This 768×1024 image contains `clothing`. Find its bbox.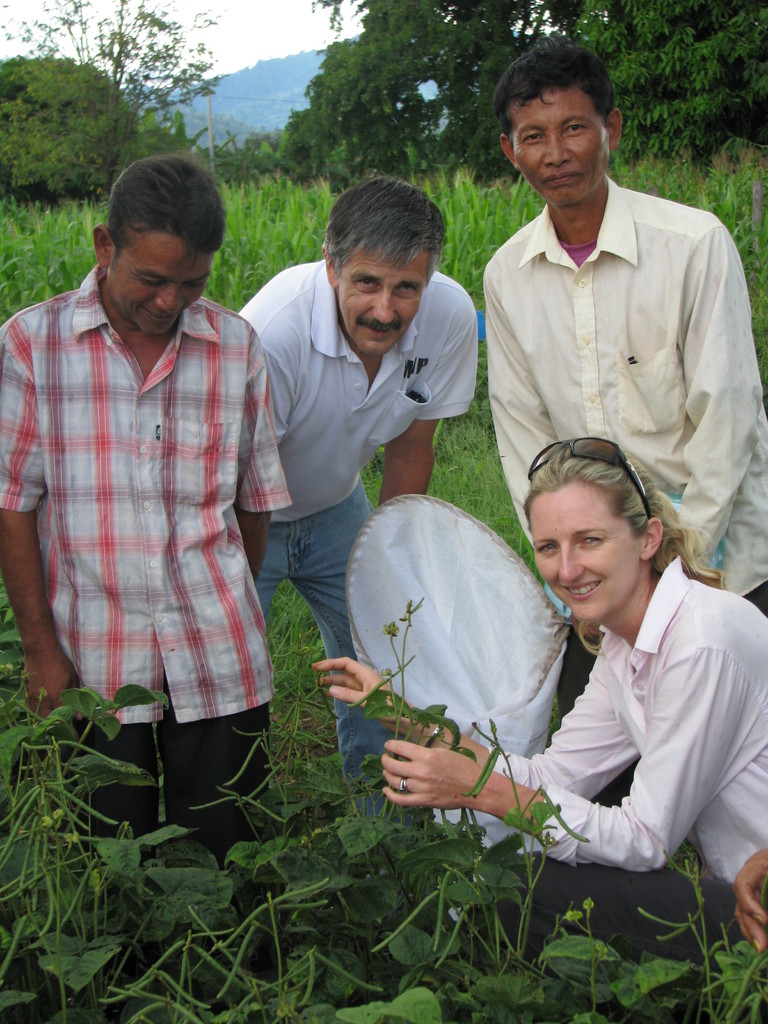
0 256 293 1023.
